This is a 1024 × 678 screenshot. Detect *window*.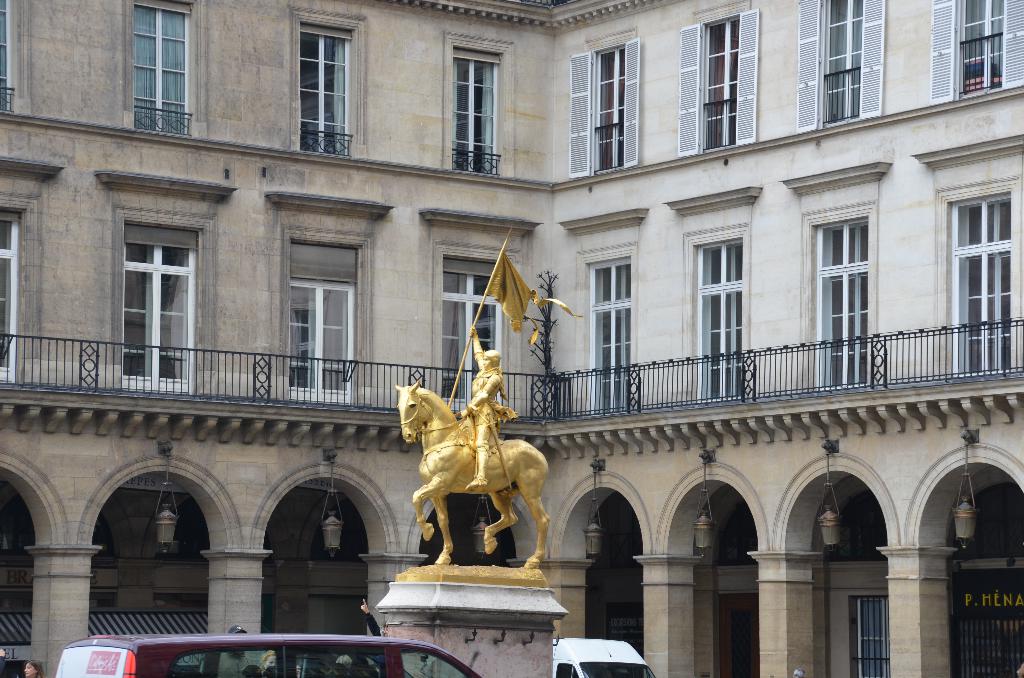
(939, 183, 1023, 381).
